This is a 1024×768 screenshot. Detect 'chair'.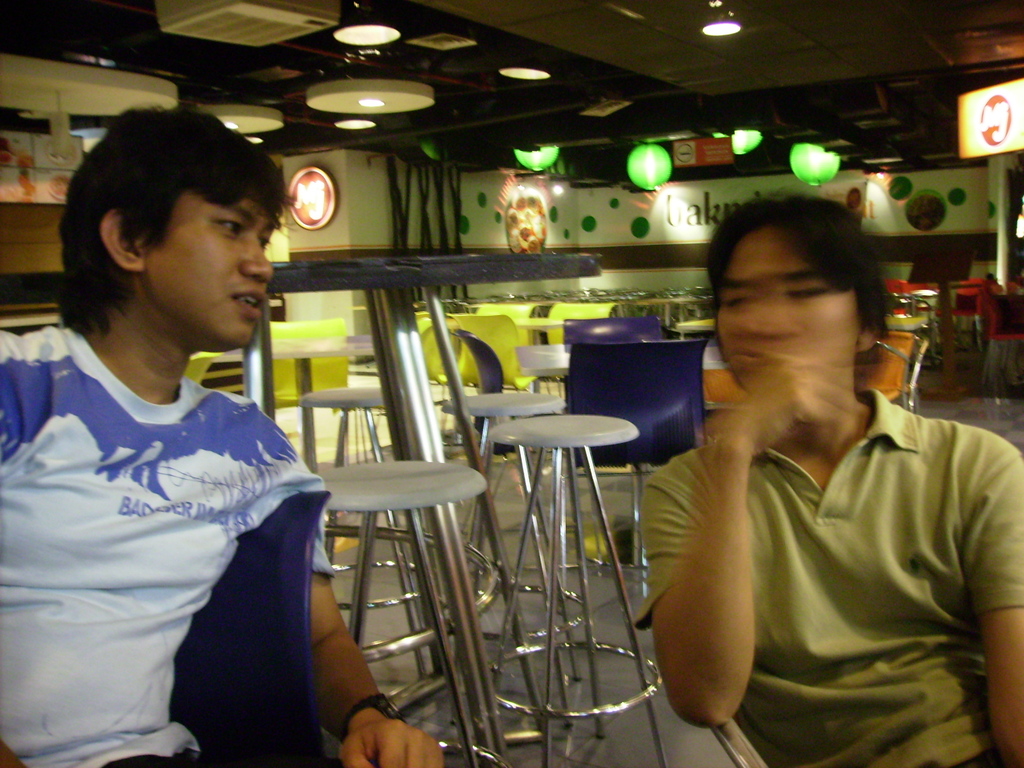
[x1=451, y1=326, x2=599, y2=591].
